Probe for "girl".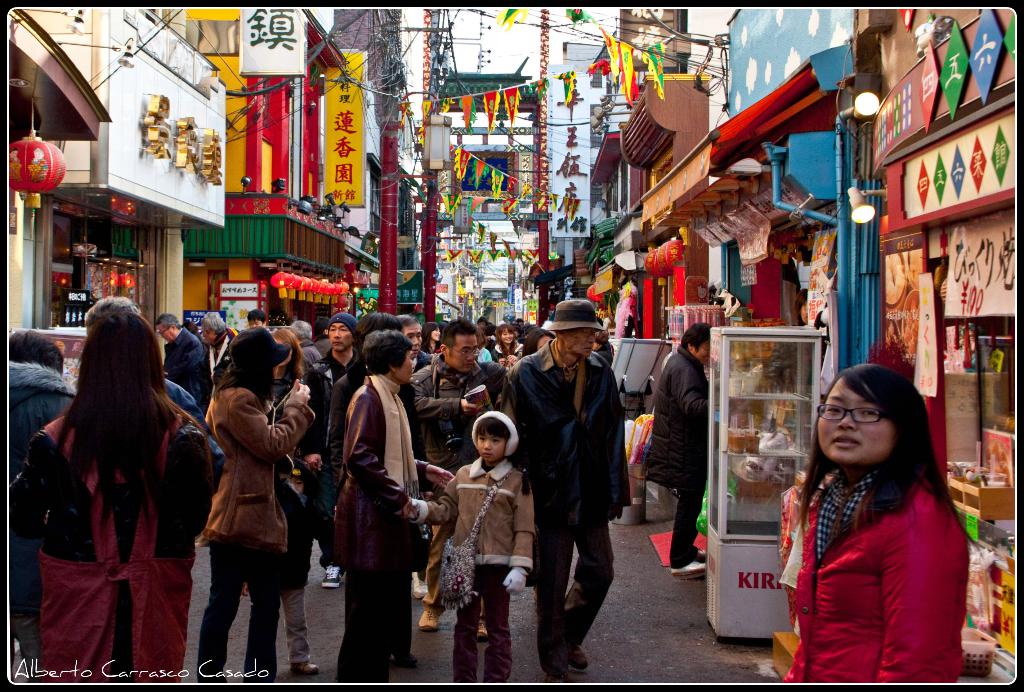
Probe result: 423 323 441 355.
